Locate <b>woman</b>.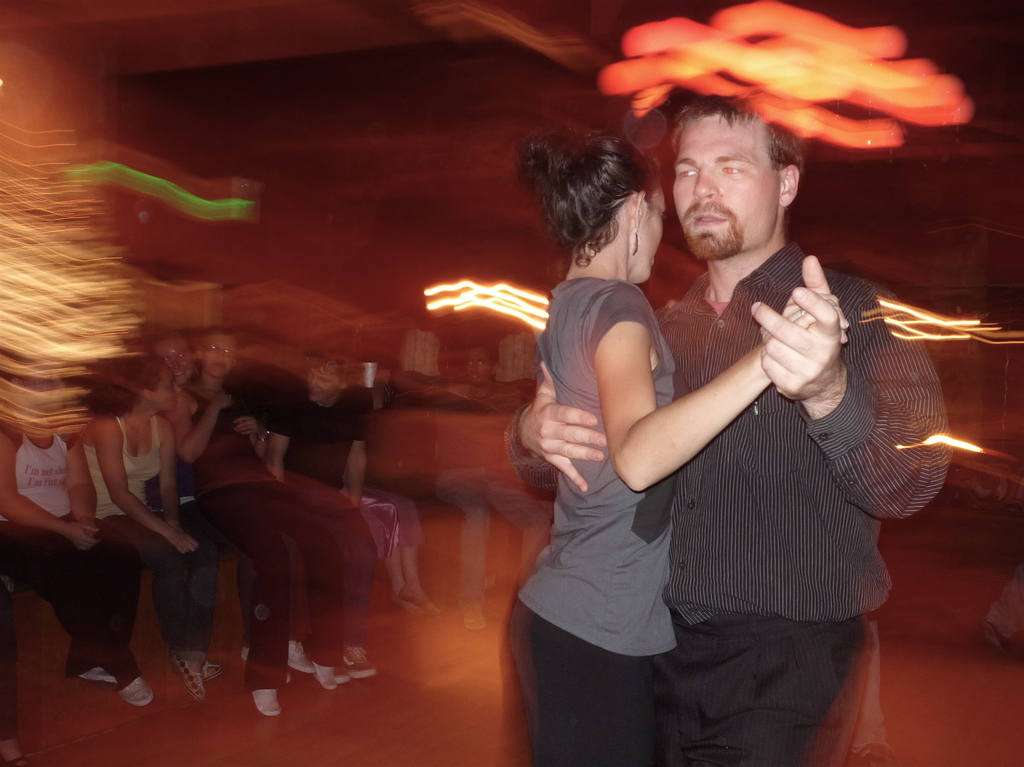
Bounding box: (left=0, top=377, right=159, bottom=716).
